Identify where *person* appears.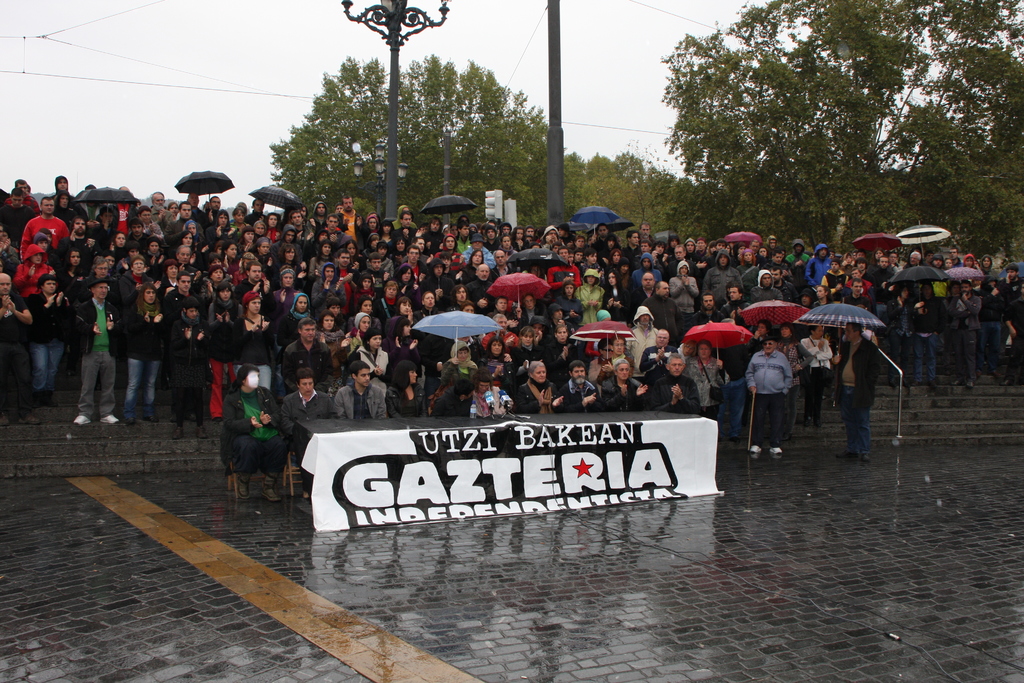
Appears at [left=982, top=256, right=993, bottom=275].
